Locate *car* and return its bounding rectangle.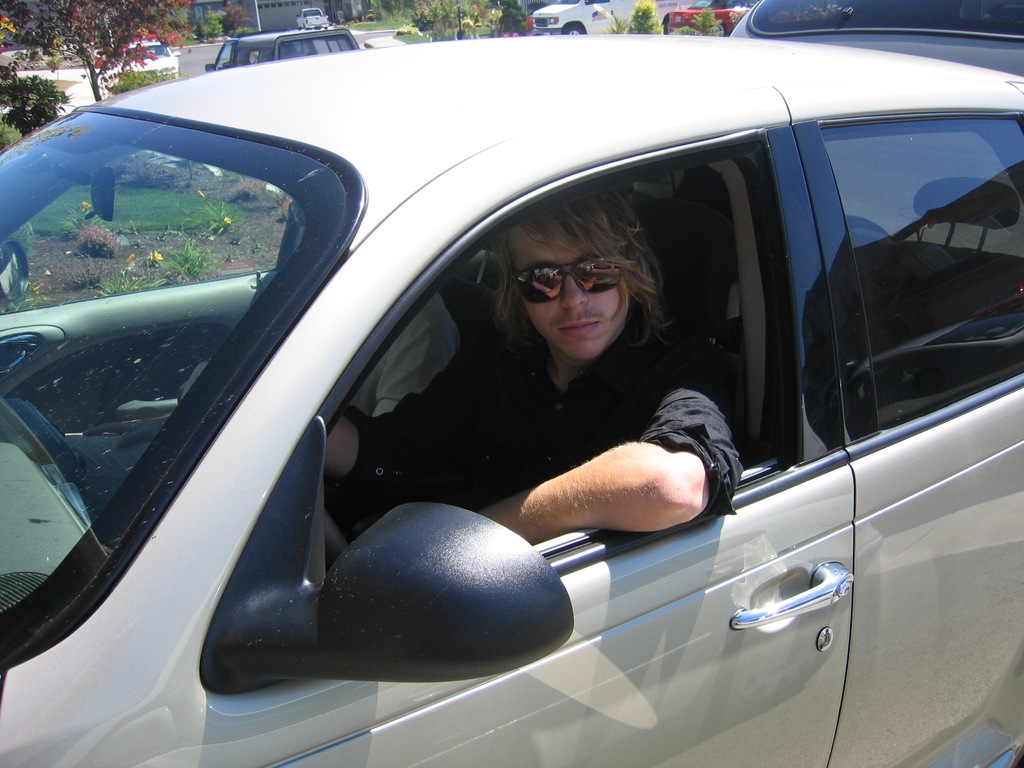
box(730, 0, 1023, 51).
